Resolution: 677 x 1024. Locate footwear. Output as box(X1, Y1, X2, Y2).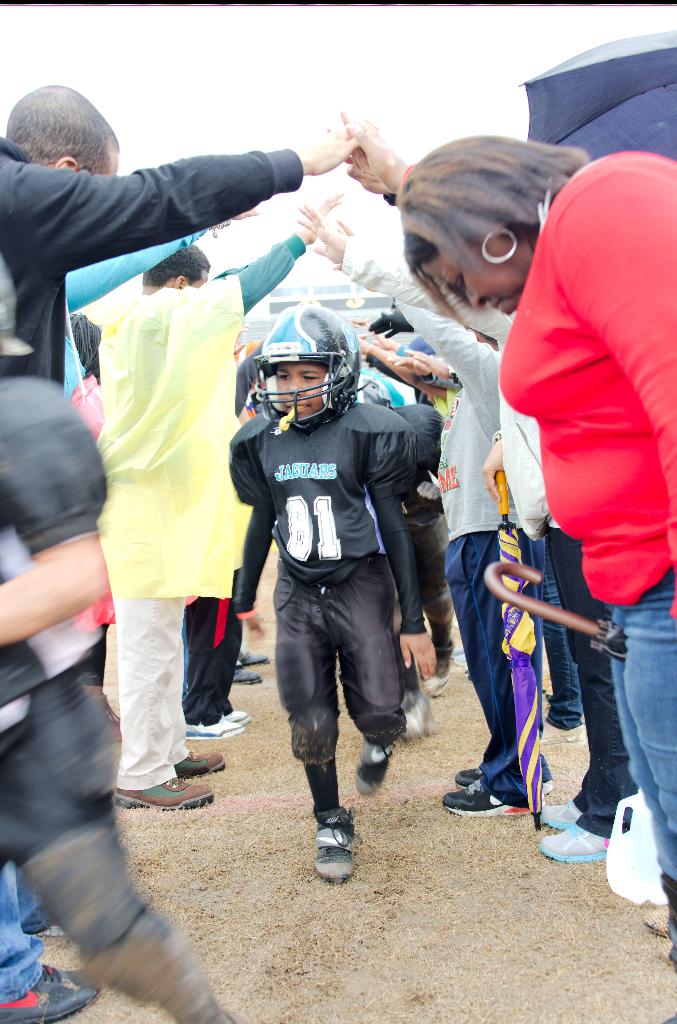
box(170, 749, 227, 778).
